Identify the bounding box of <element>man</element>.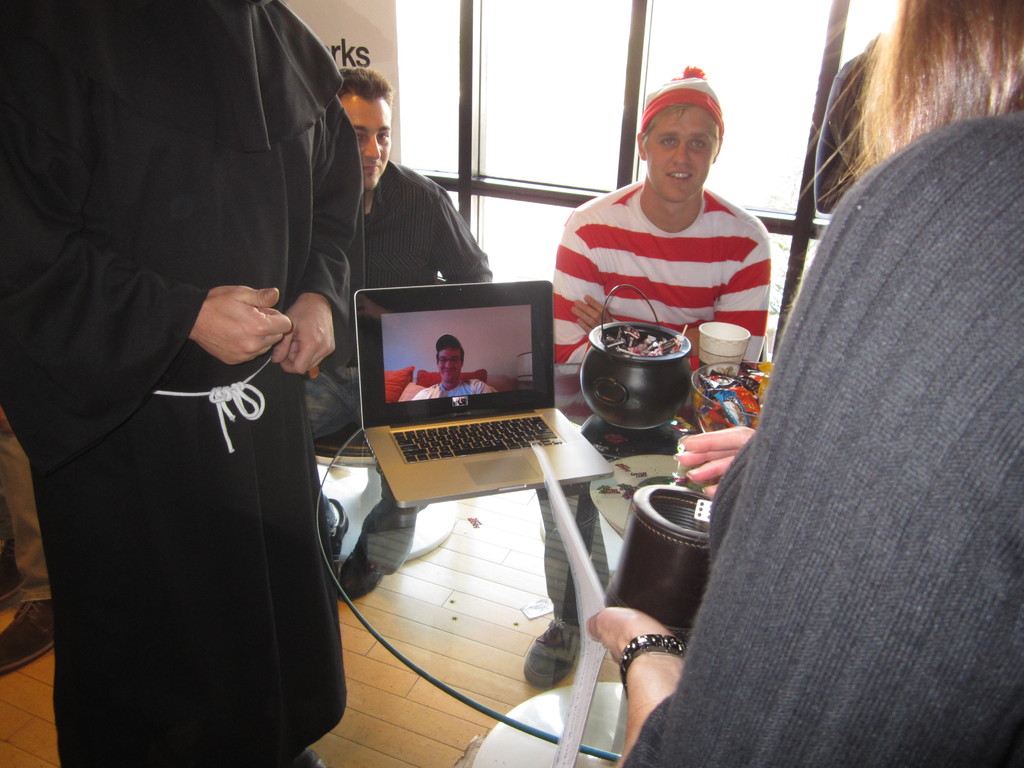
(306,68,499,602).
